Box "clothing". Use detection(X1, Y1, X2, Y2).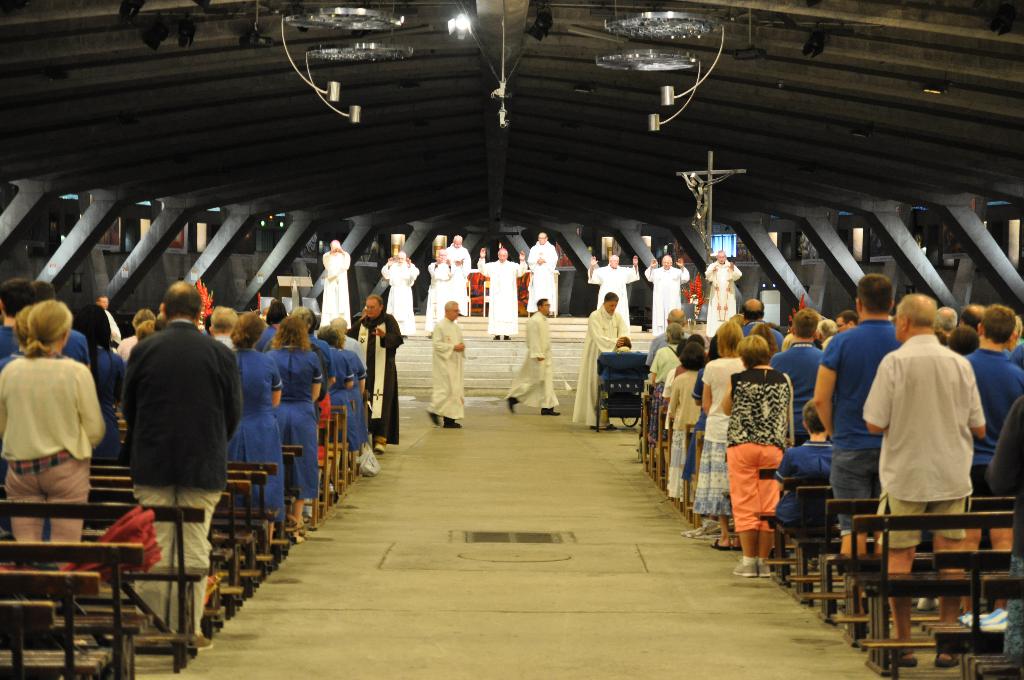
detection(477, 256, 529, 328).
